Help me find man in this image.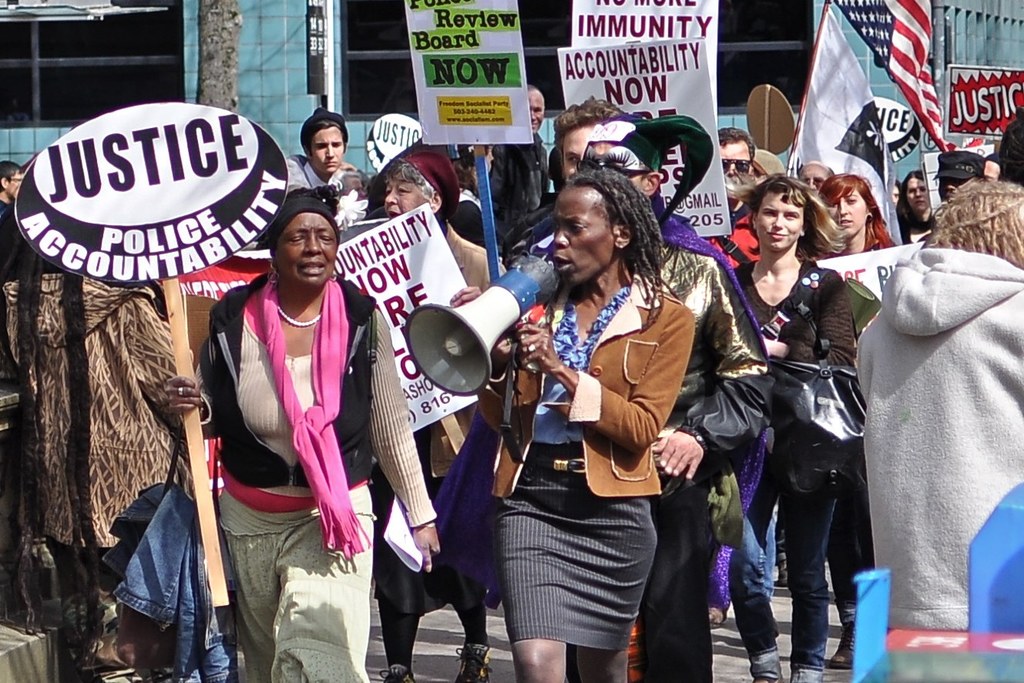
Found it: BBox(549, 93, 625, 183).
